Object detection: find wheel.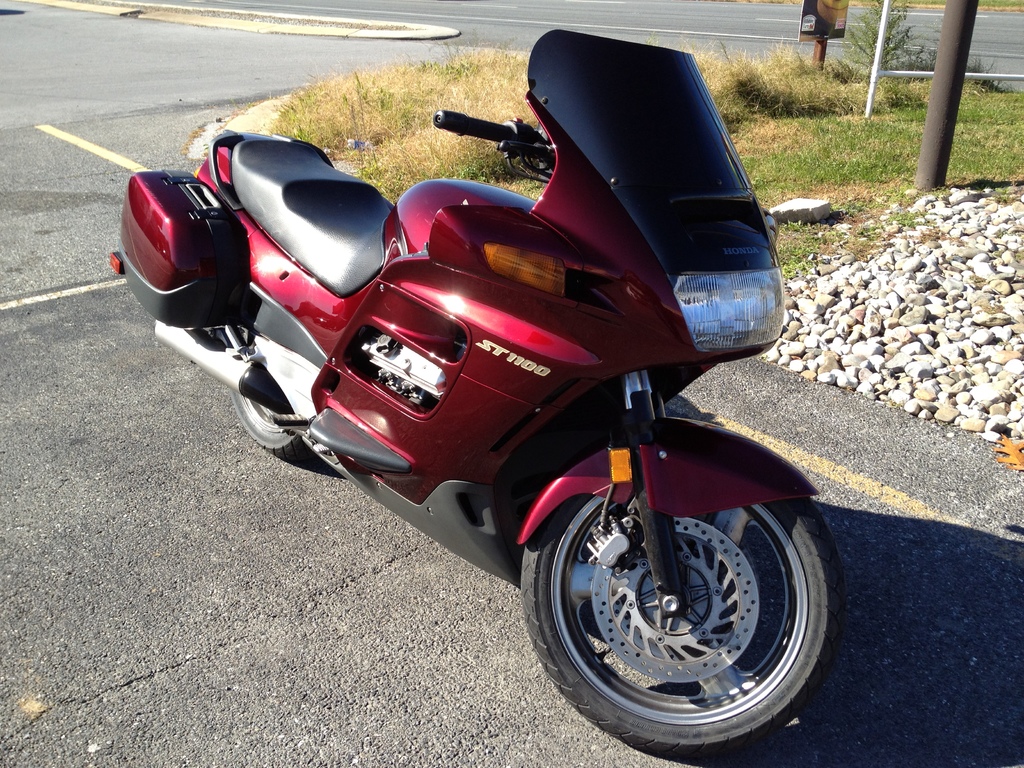
box(209, 327, 307, 462).
